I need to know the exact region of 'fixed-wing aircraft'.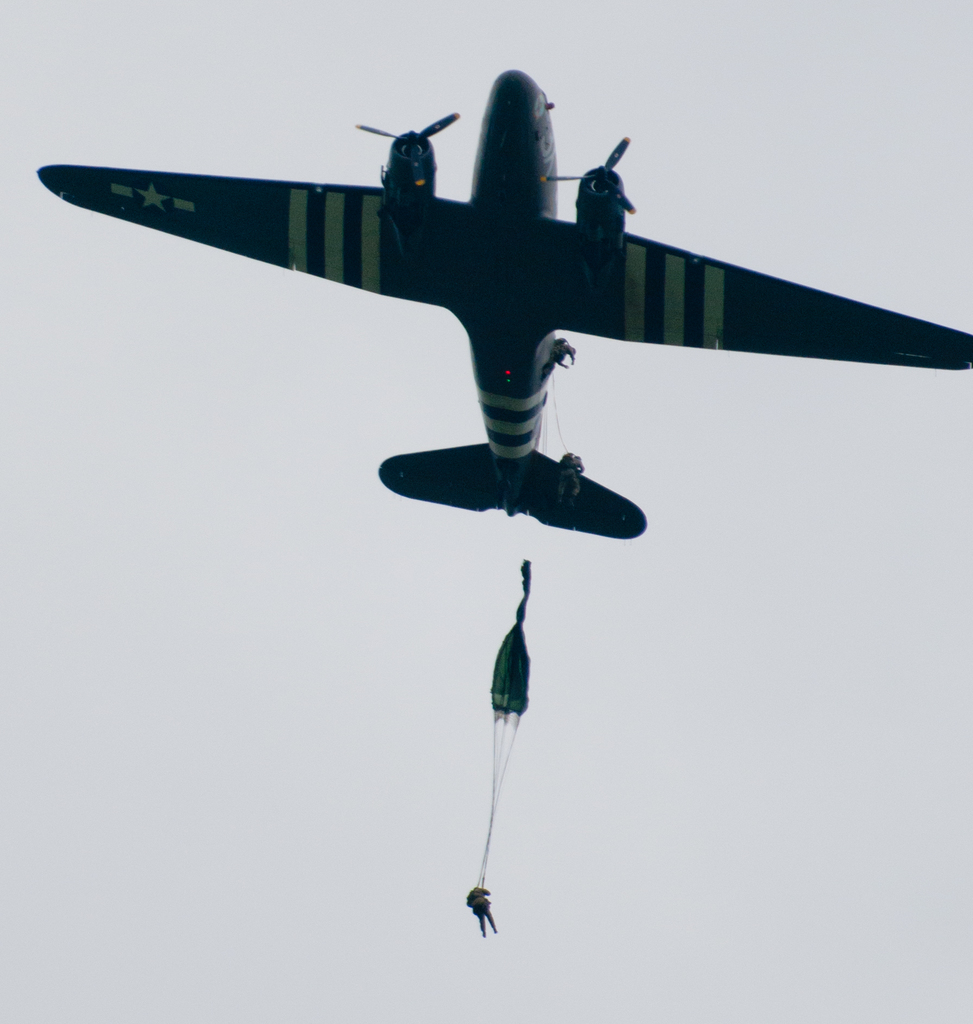
Region: left=36, top=61, right=972, bottom=541.
